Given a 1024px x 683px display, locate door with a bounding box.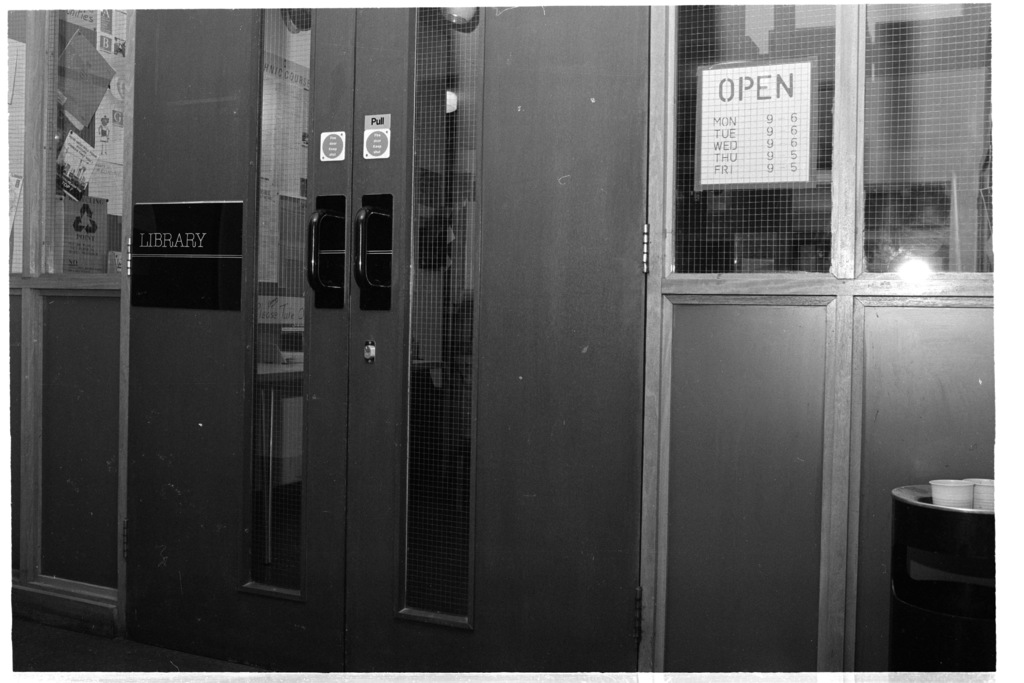
Located: l=135, t=0, r=650, b=682.
